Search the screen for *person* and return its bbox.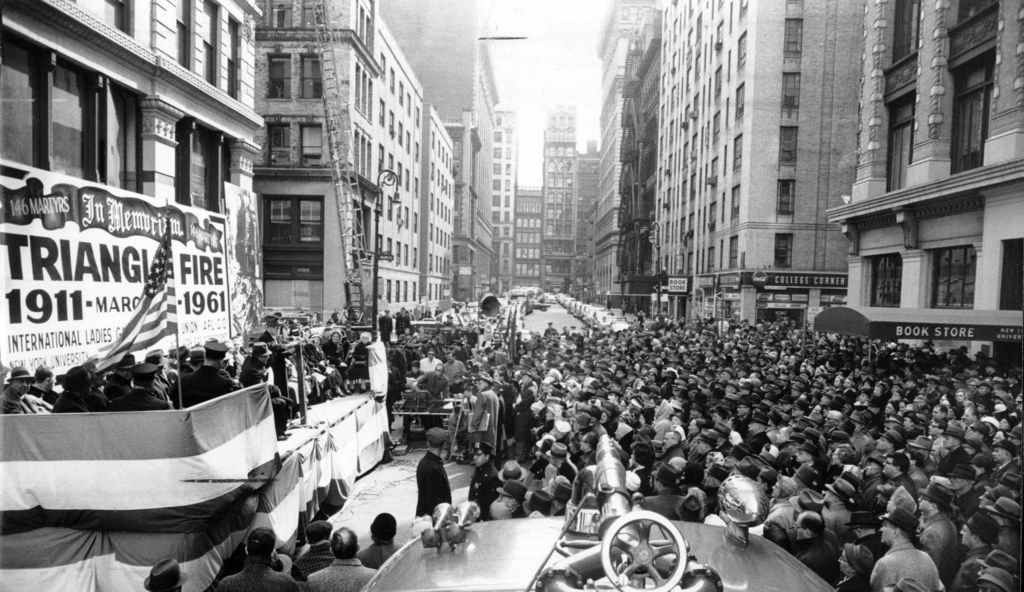
Found: bbox=(145, 555, 184, 591).
